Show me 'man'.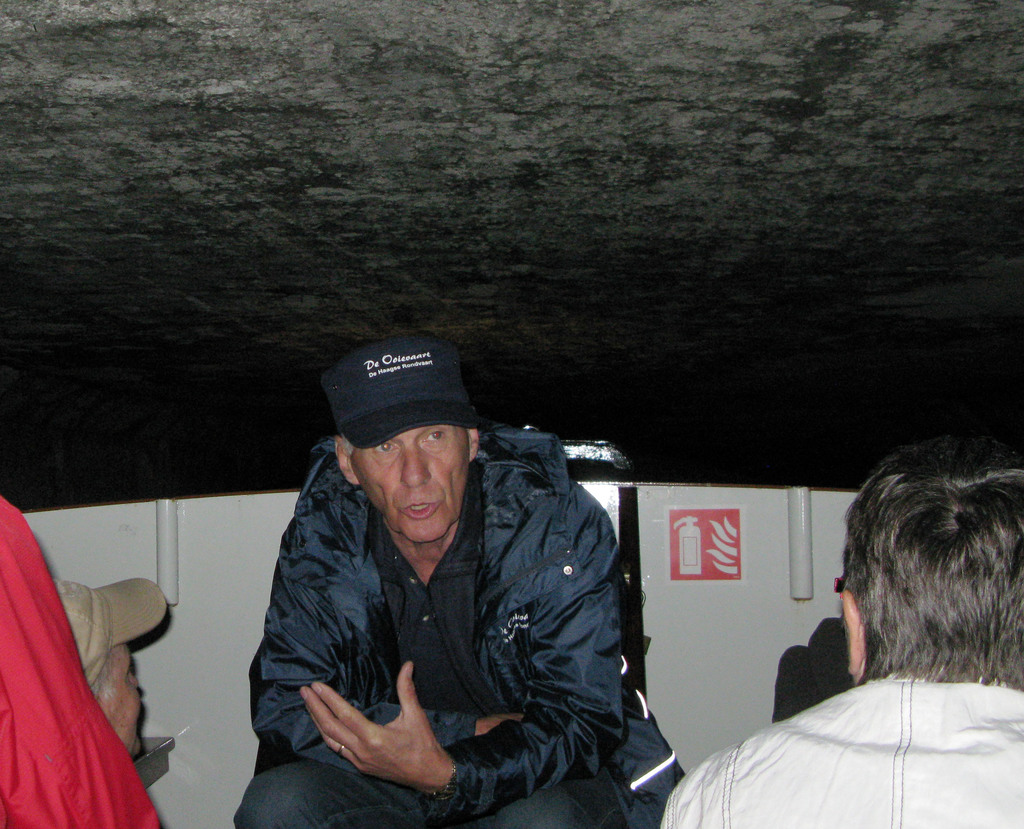
'man' is here: 53/575/149/762.
